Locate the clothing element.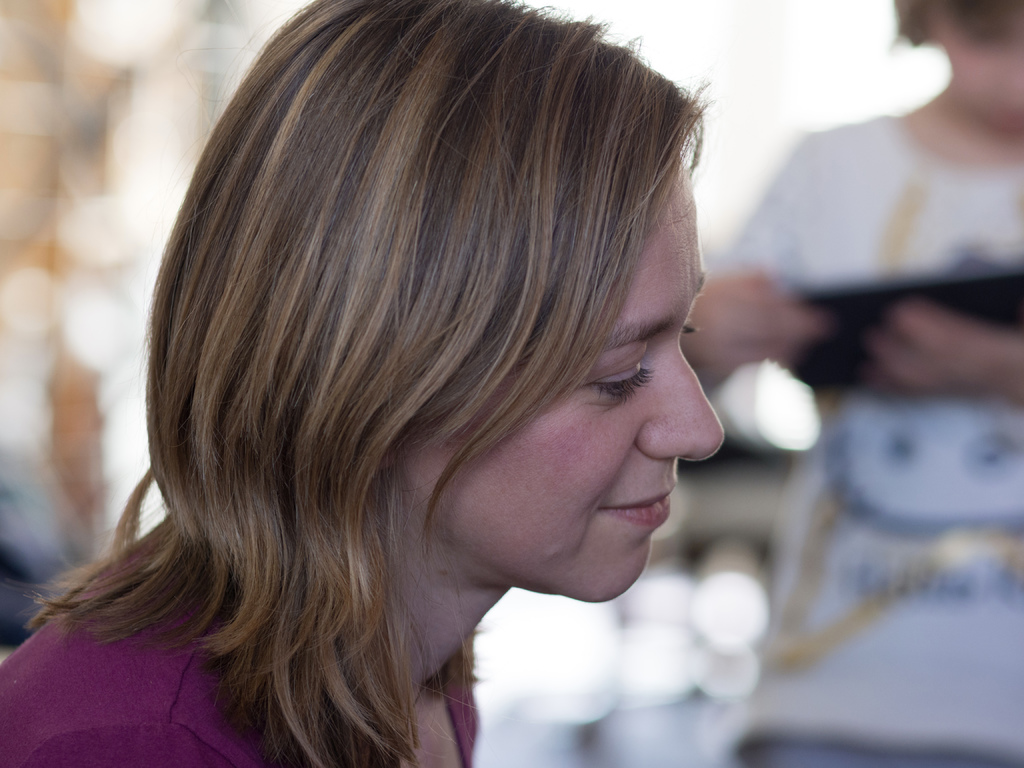
Element bbox: select_region(717, 108, 1023, 767).
